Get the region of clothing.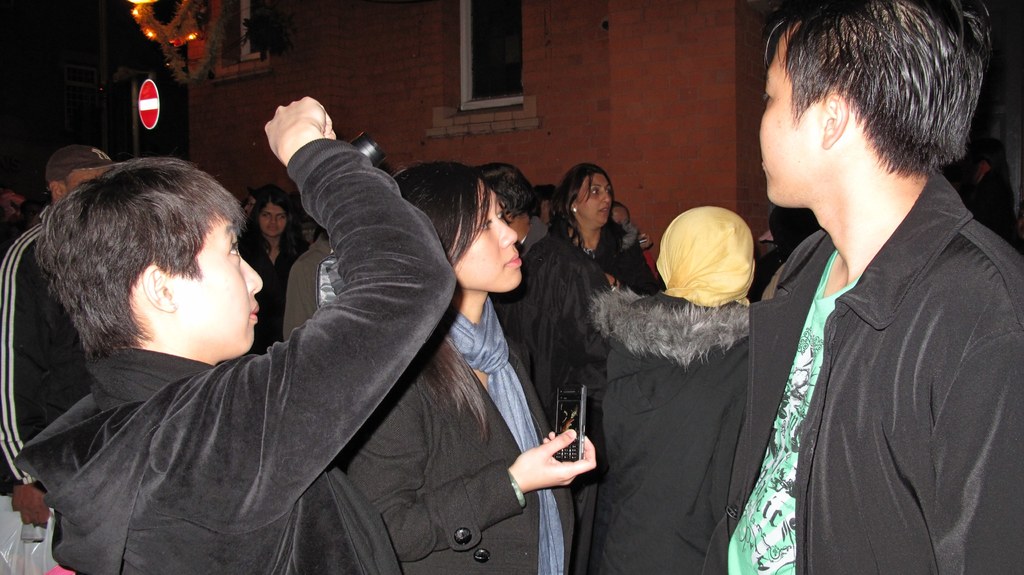
l=248, t=229, r=301, b=355.
